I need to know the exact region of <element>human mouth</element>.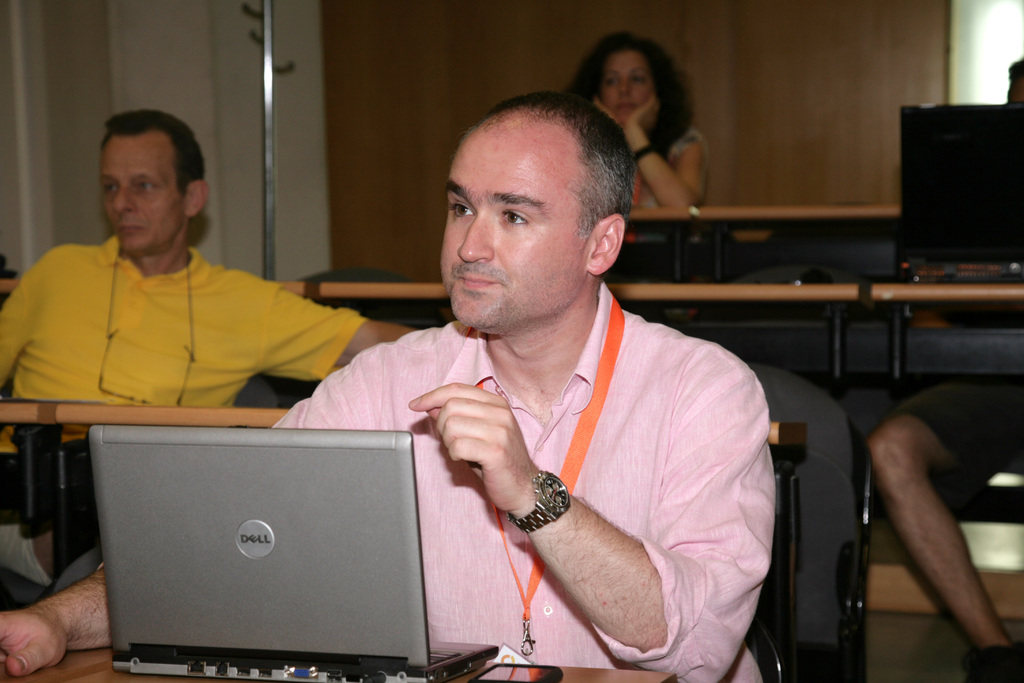
Region: {"left": 461, "top": 267, "right": 504, "bottom": 293}.
